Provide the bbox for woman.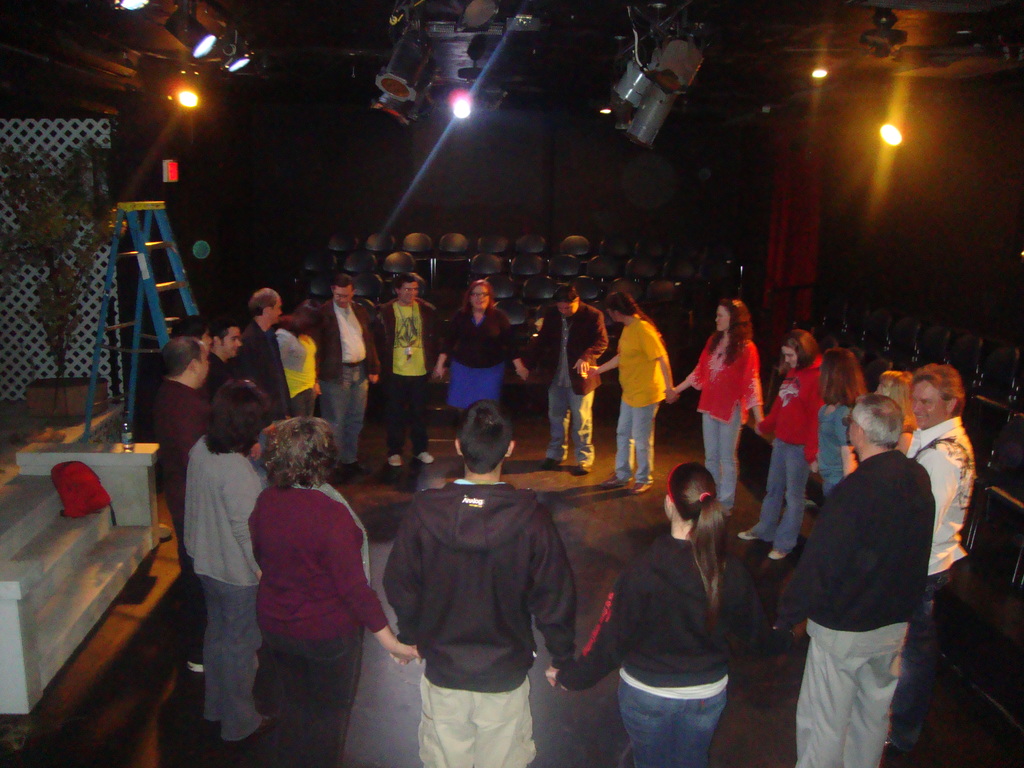
x1=227 y1=391 x2=384 y2=753.
